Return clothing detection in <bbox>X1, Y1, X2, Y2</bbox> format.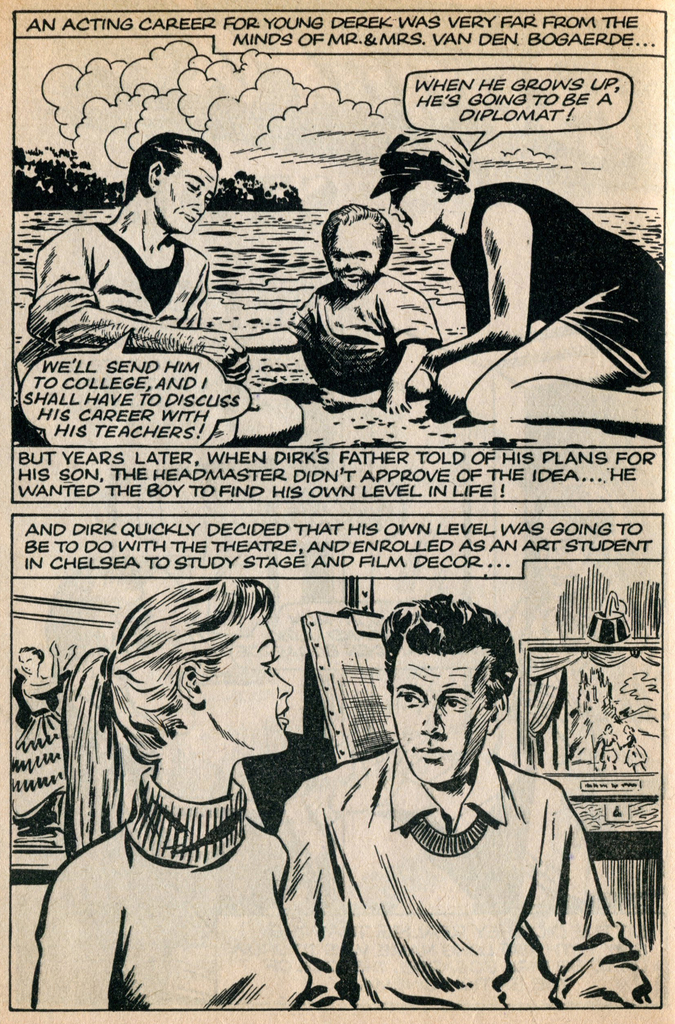
<bbox>449, 185, 665, 381</bbox>.
